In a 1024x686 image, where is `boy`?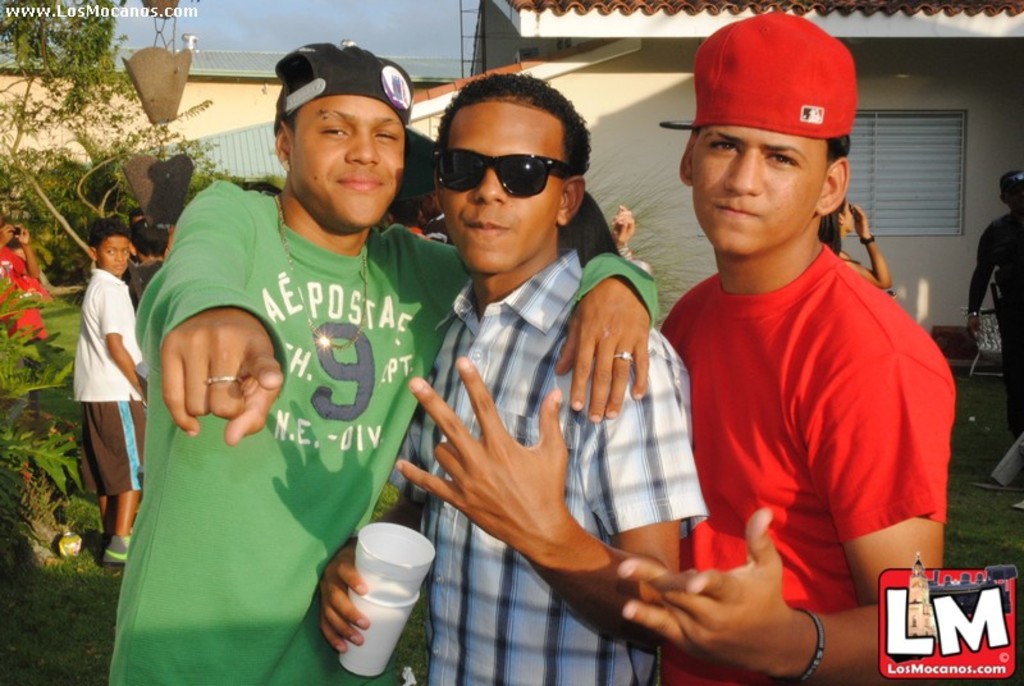
[left=76, top=220, right=150, bottom=567].
